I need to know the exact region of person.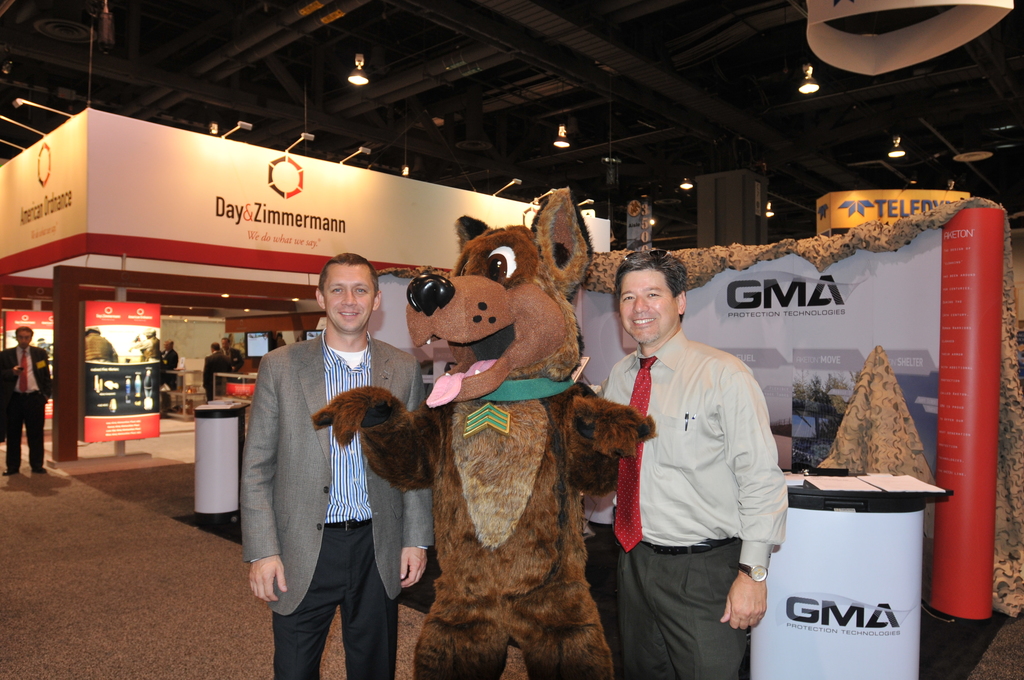
Region: [left=596, top=244, right=787, bottom=679].
